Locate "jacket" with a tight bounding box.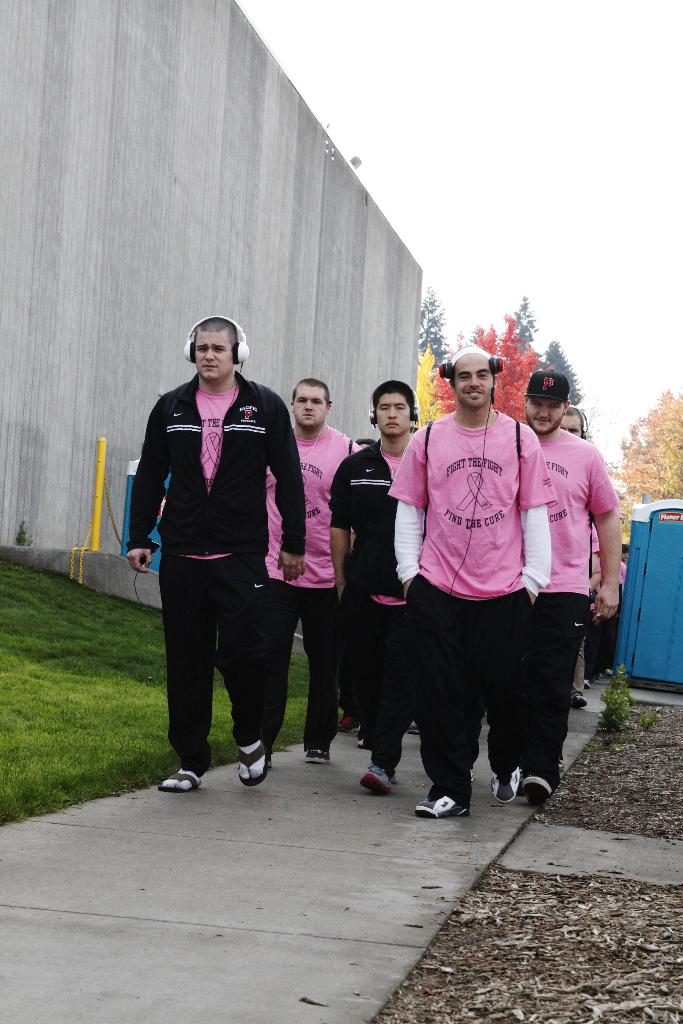
<region>128, 339, 292, 582</region>.
